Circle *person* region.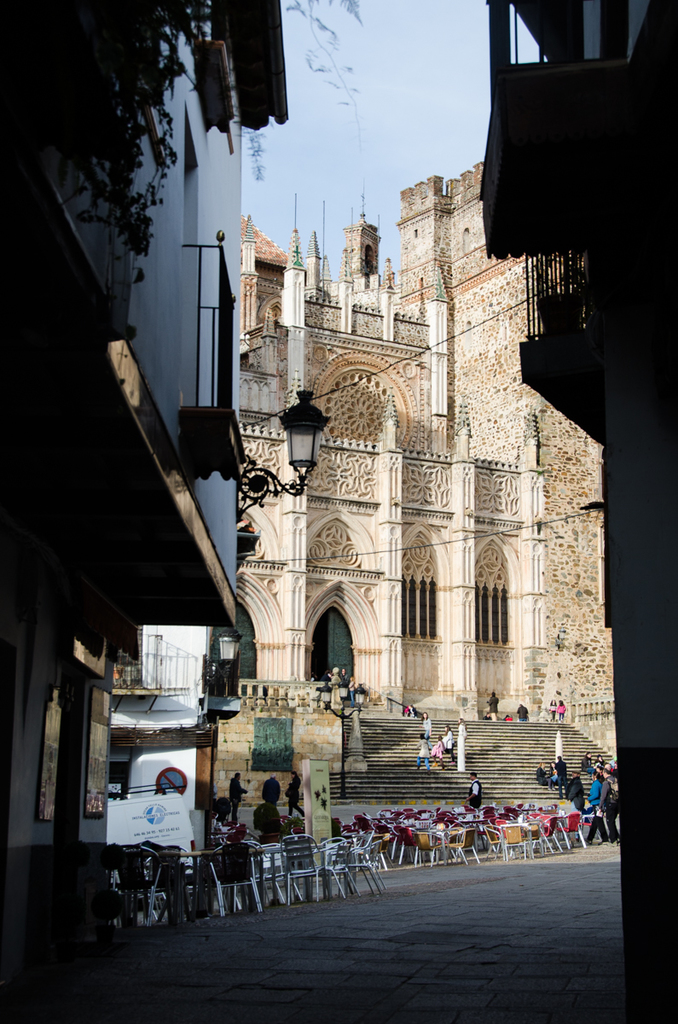
Region: 556/700/566/723.
